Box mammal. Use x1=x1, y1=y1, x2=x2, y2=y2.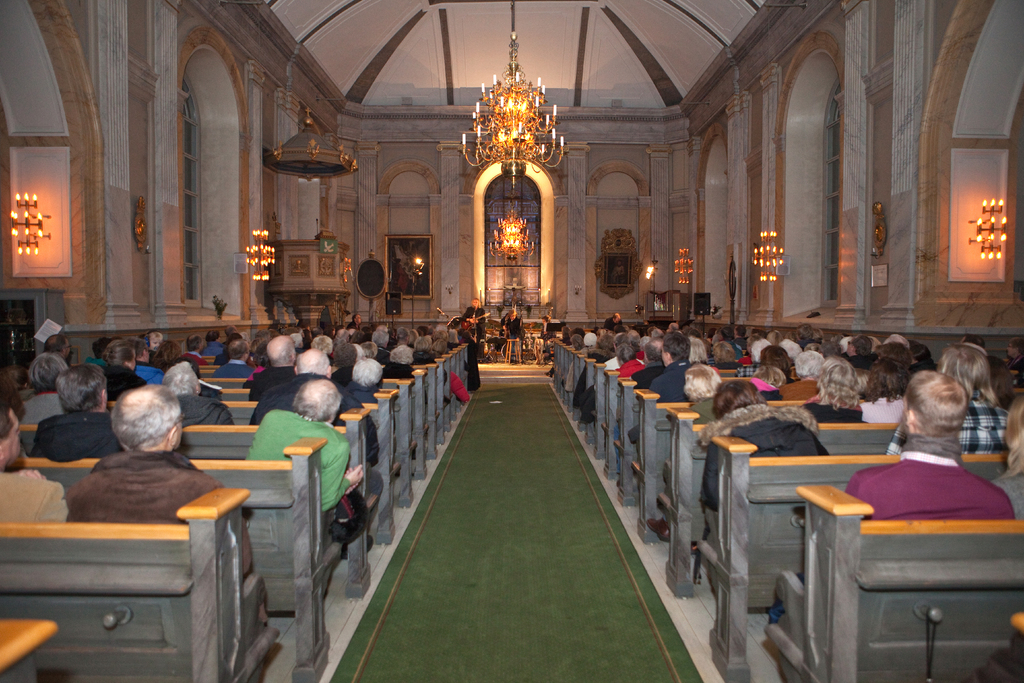
x1=539, y1=318, x2=561, y2=362.
